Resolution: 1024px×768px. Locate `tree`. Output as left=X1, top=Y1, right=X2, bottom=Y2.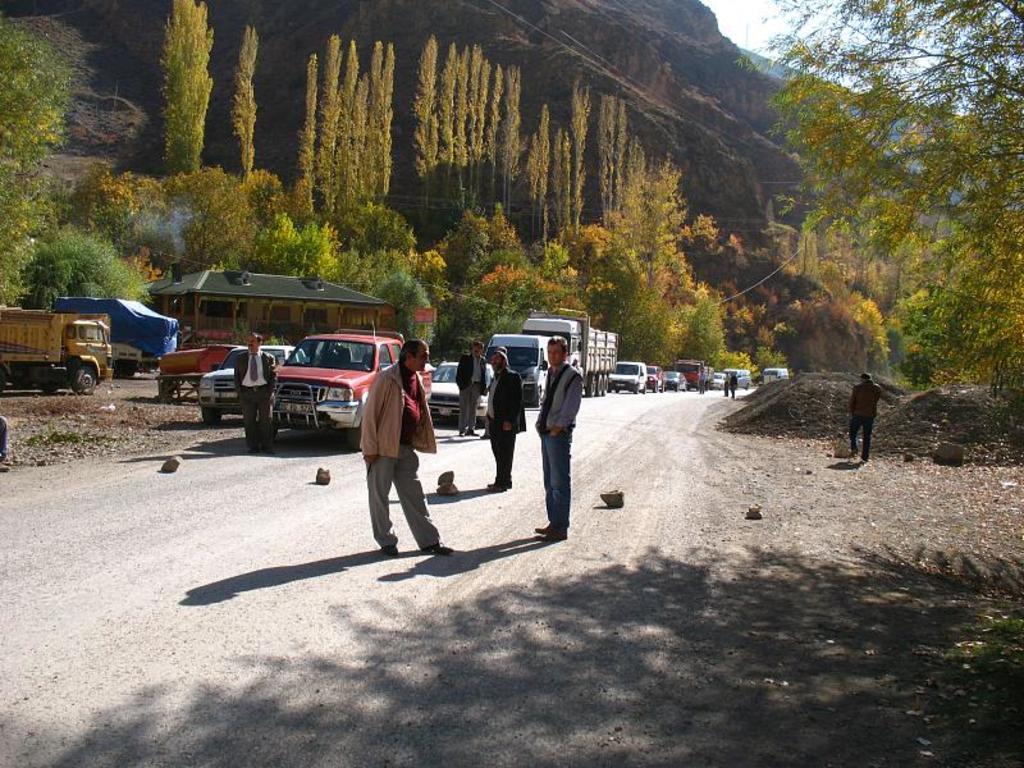
left=792, top=223, right=820, bottom=280.
